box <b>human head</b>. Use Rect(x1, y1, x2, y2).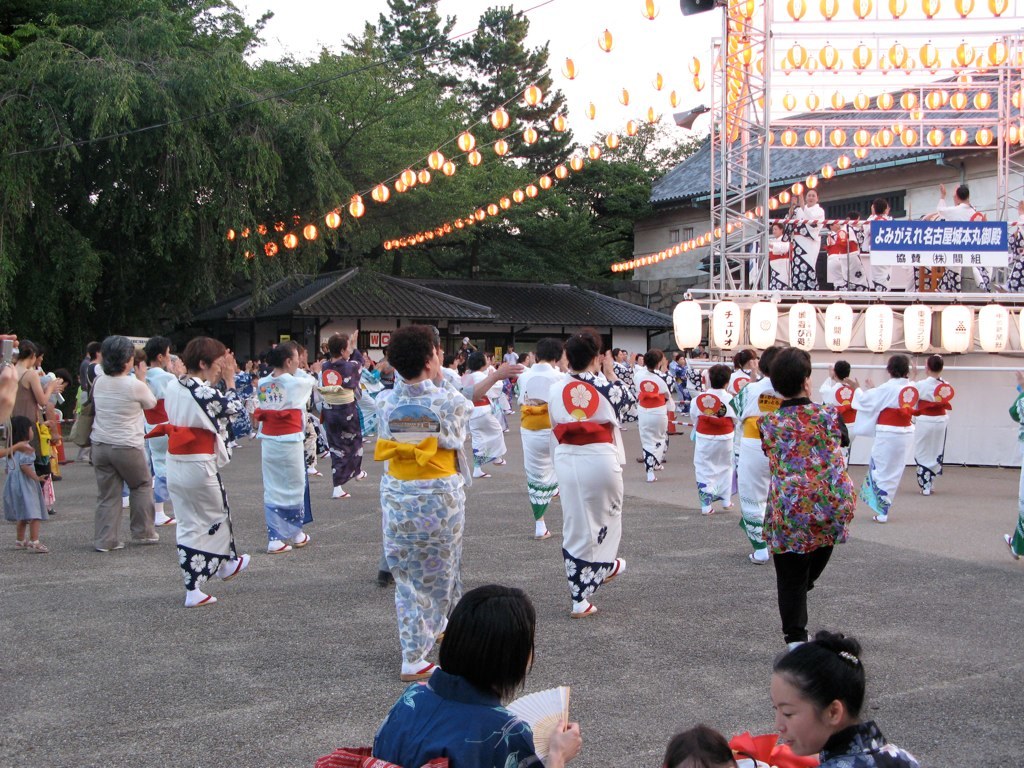
Rect(9, 414, 33, 446).
